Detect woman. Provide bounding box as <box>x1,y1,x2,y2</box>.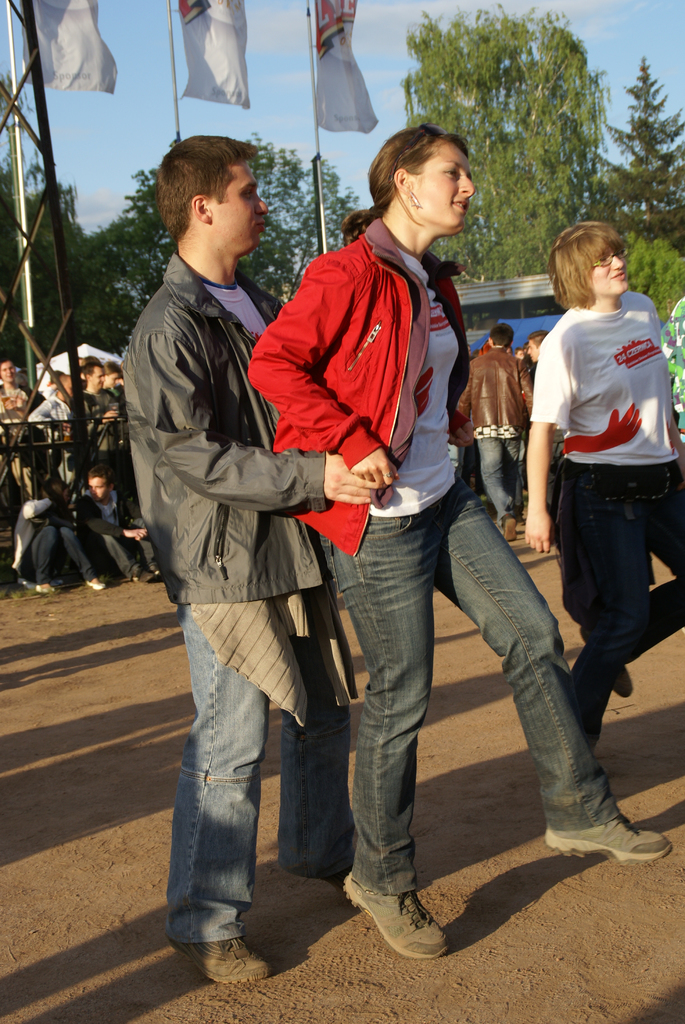
<box>12,477,106,591</box>.
